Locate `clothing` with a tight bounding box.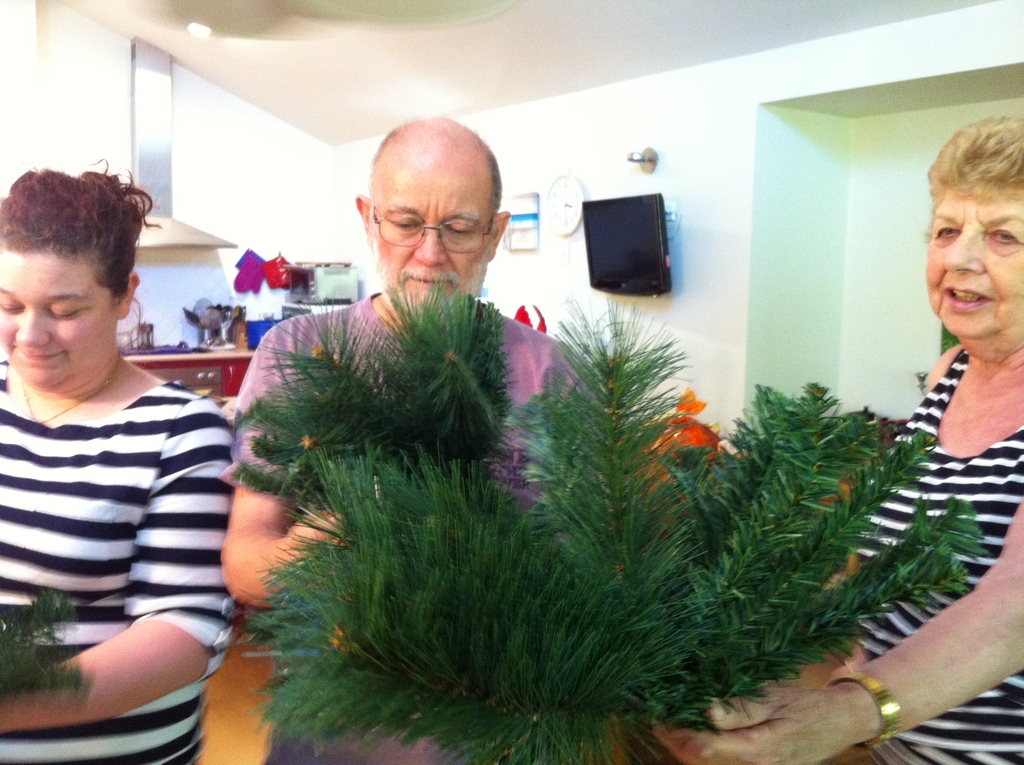
x1=855 y1=346 x2=1023 y2=764.
